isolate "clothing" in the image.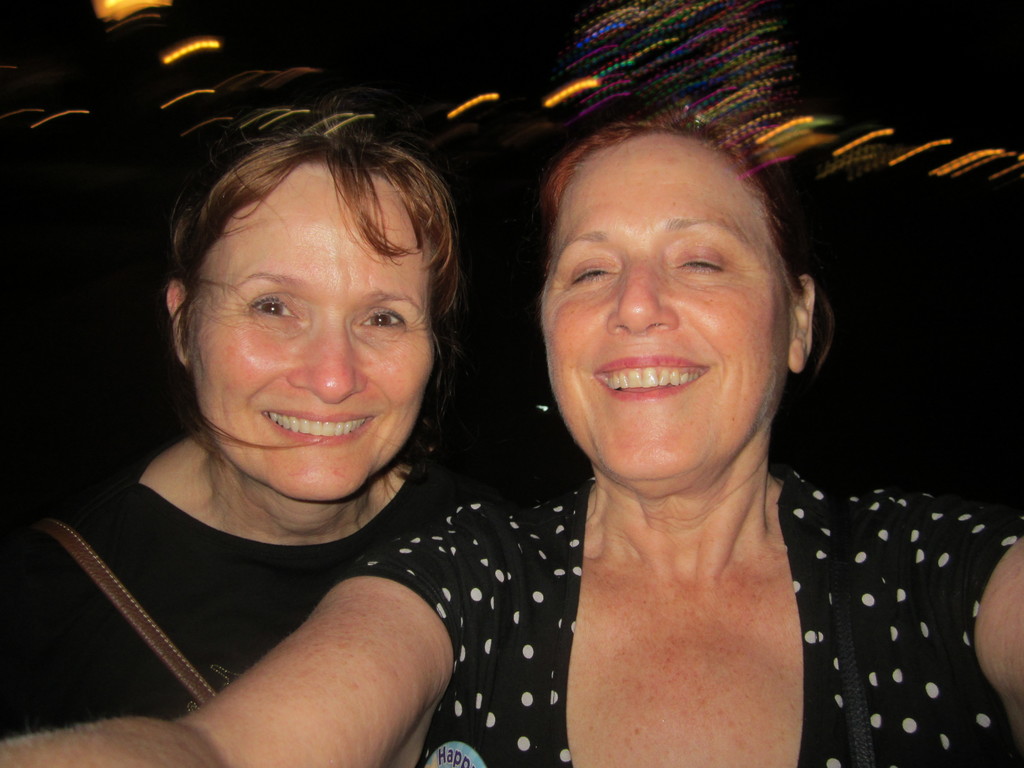
Isolated region: box=[341, 465, 1023, 767].
